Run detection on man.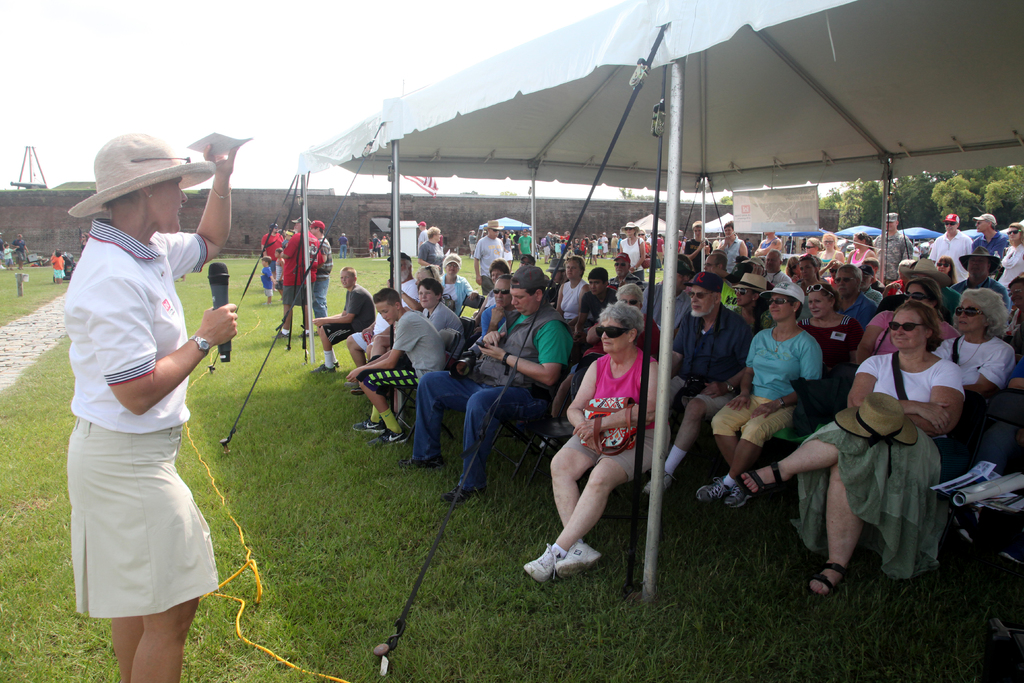
Result: locate(871, 212, 922, 287).
